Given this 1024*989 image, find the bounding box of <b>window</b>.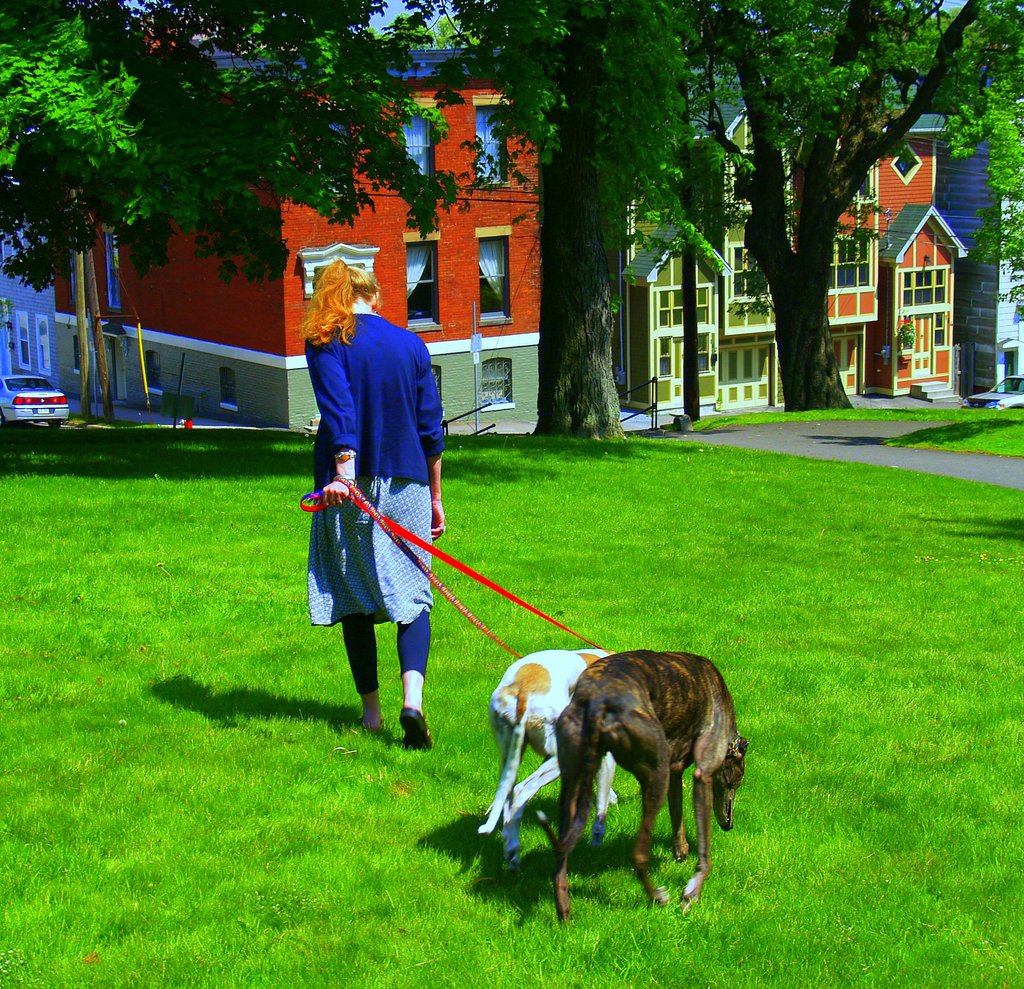
[left=471, top=93, right=515, bottom=188].
